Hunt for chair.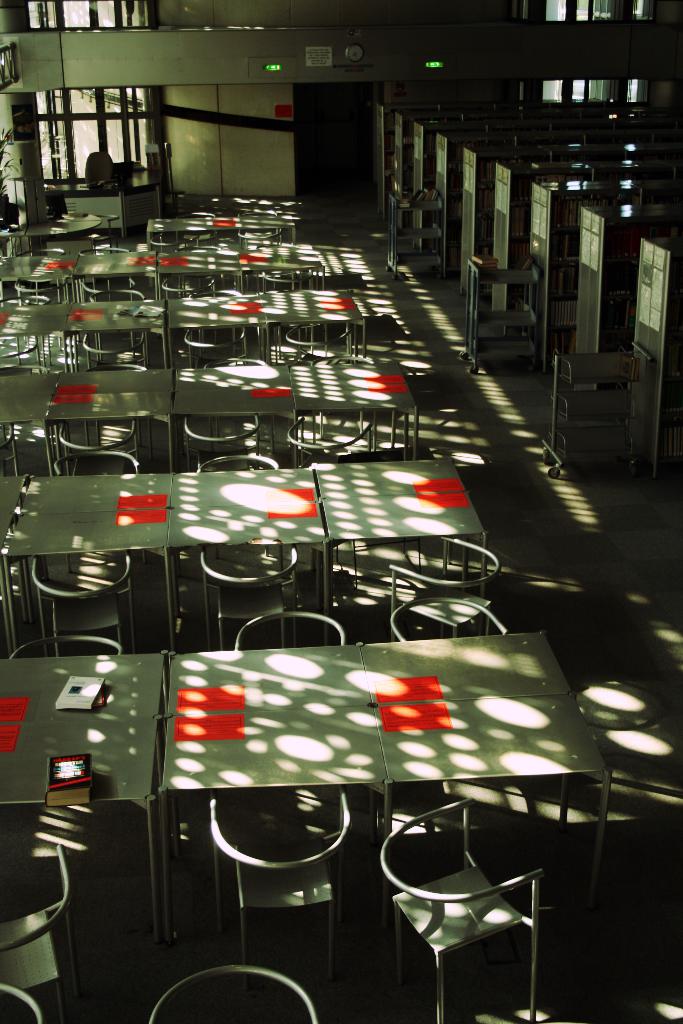
Hunted down at locate(0, 838, 82, 1023).
